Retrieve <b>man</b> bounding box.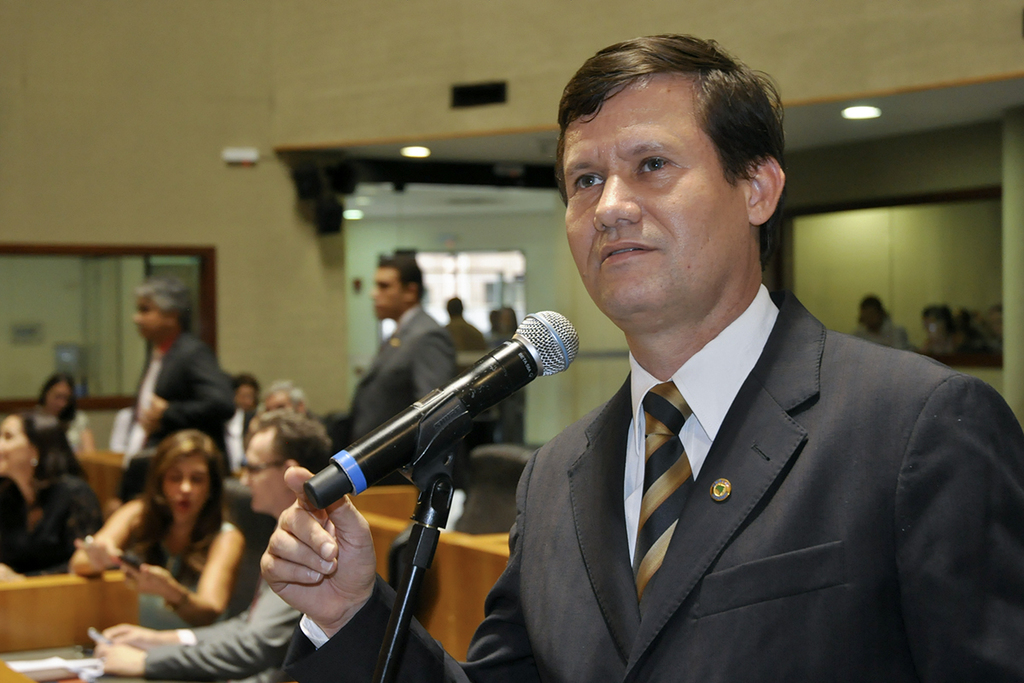
Bounding box: pyautogui.locateOnScreen(88, 407, 352, 682).
